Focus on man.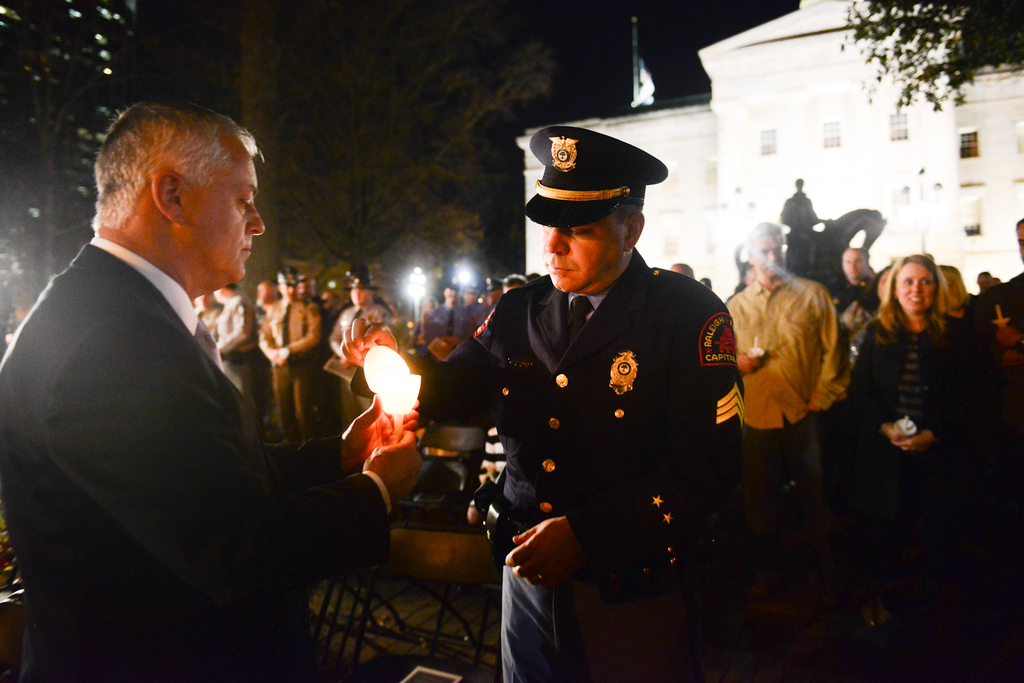
Focused at locate(264, 266, 332, 451).
